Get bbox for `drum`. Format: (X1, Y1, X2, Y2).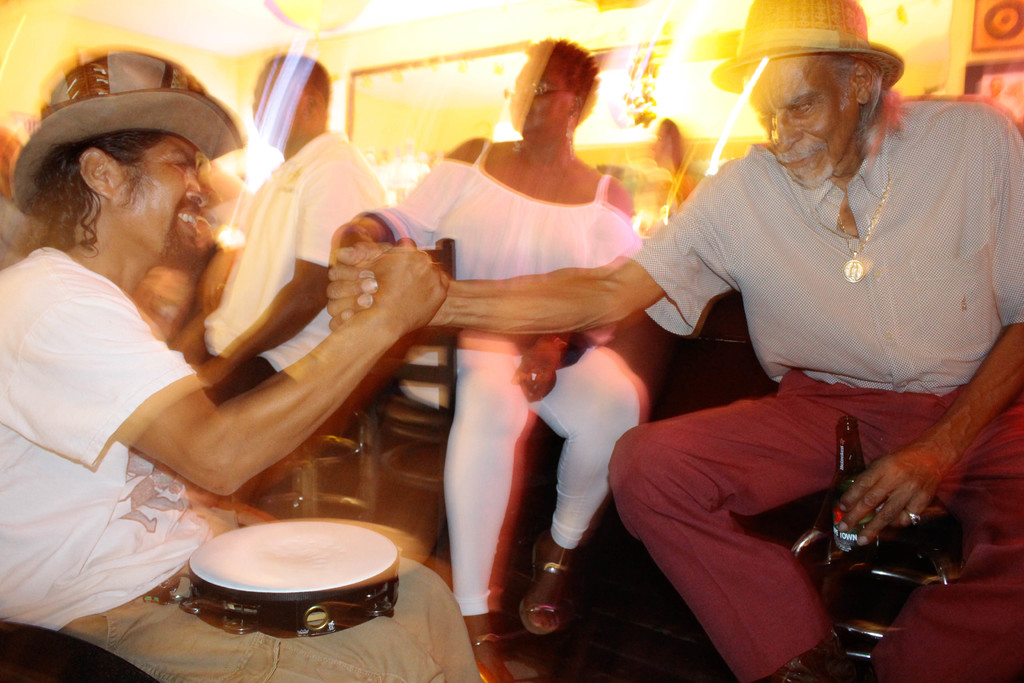
(182, 519, 401, 637).
